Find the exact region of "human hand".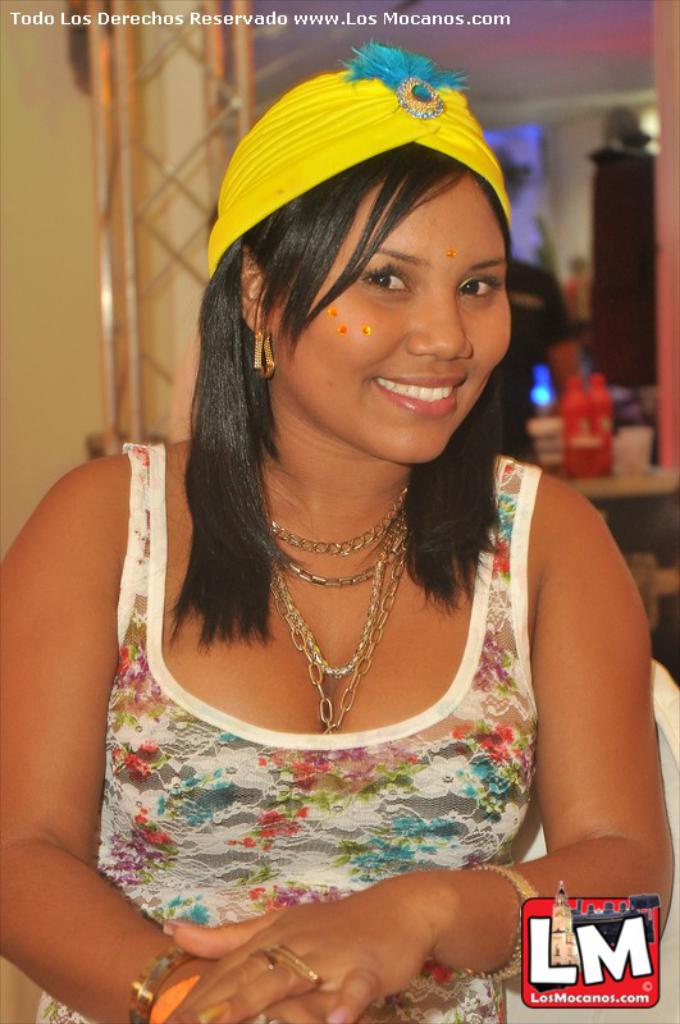
Exact region: rect(134, 964, 380, 1023).
